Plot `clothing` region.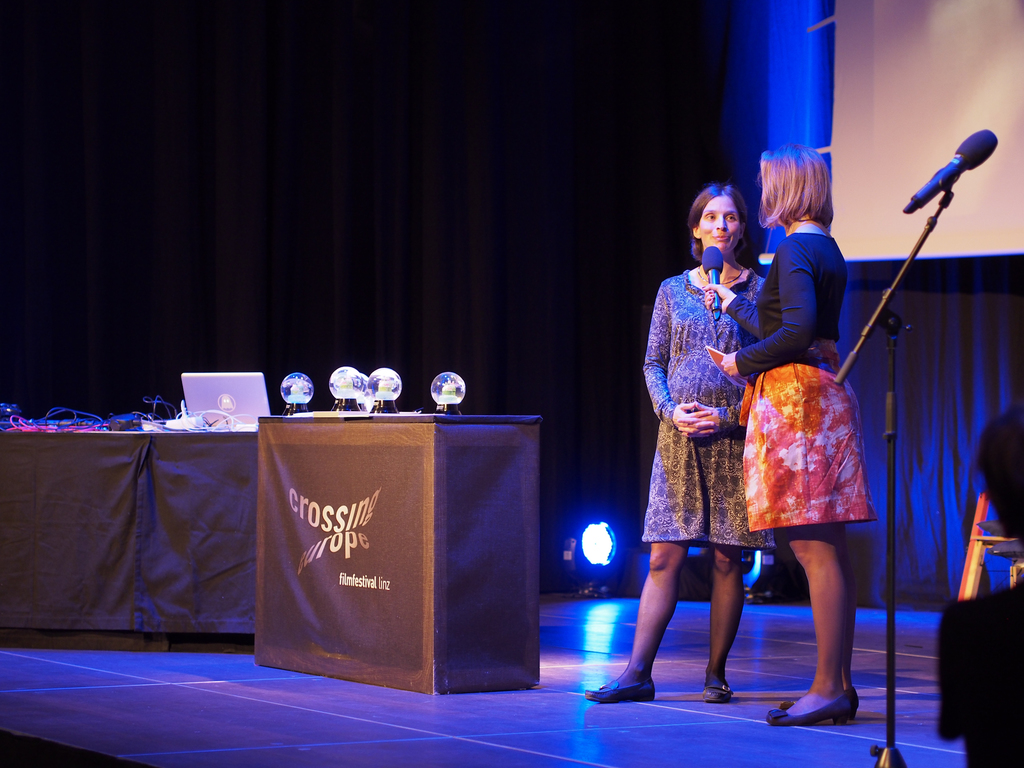
Plotted at crop(741, 225, 876, 531).
